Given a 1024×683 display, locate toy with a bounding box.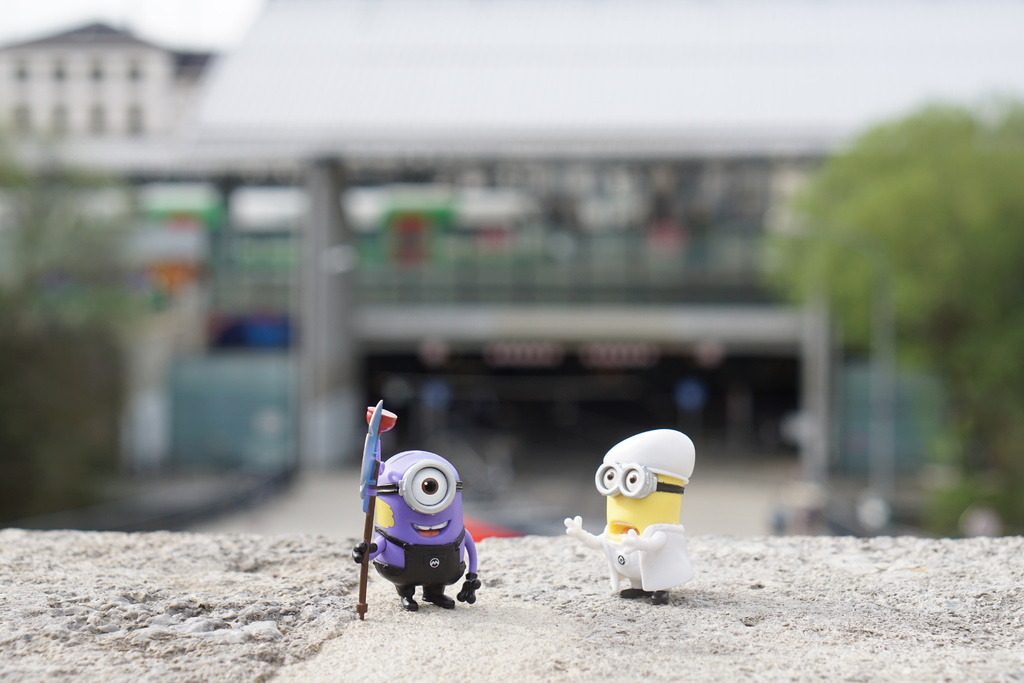
Located: BBox(579, 432, 710, 604).
